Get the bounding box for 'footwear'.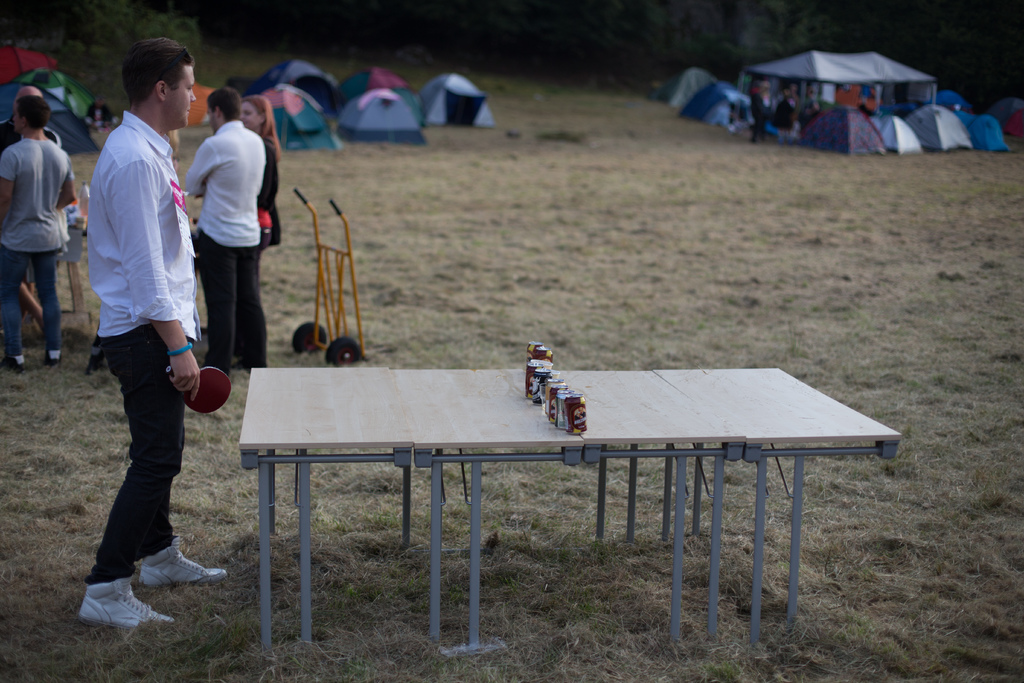
bbox=[63, 570, 148, 637].
